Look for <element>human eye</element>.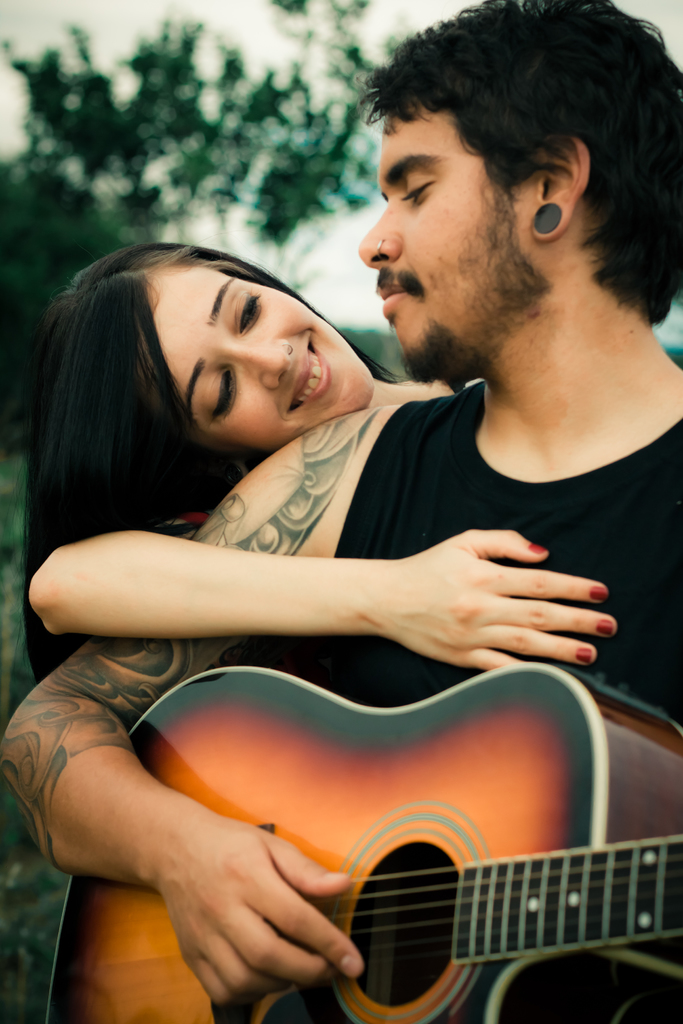
Found: <region>200, 366, 242, 428</region>.
